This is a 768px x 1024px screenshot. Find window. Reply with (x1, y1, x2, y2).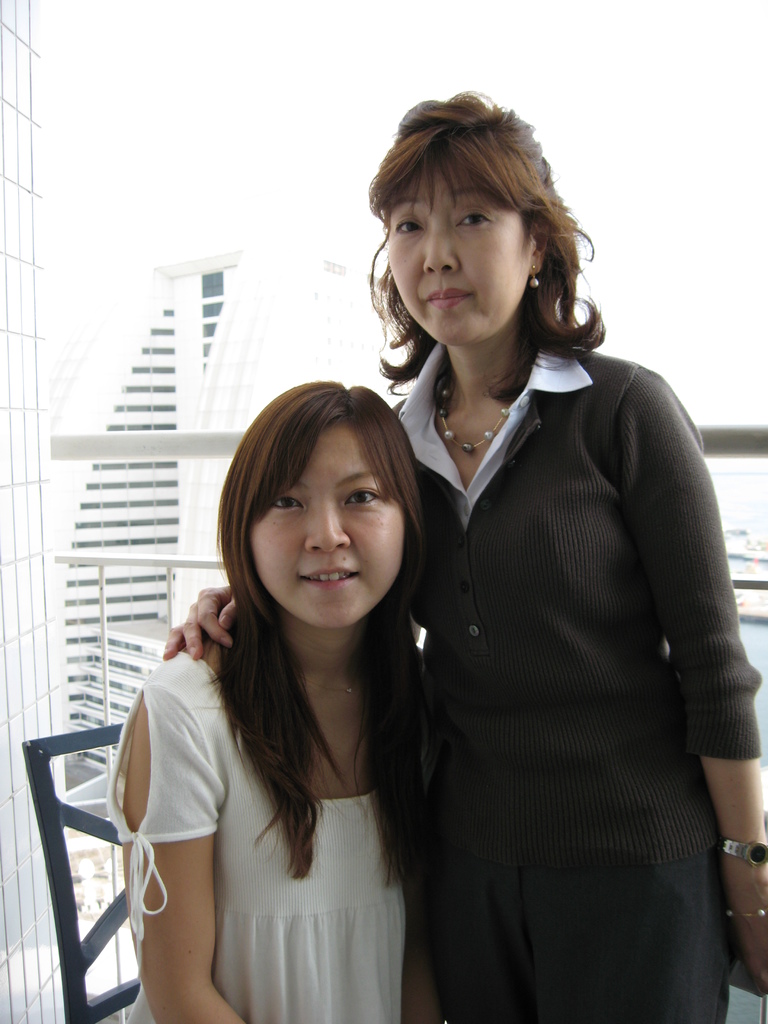
(156, 308, 177, 321).
